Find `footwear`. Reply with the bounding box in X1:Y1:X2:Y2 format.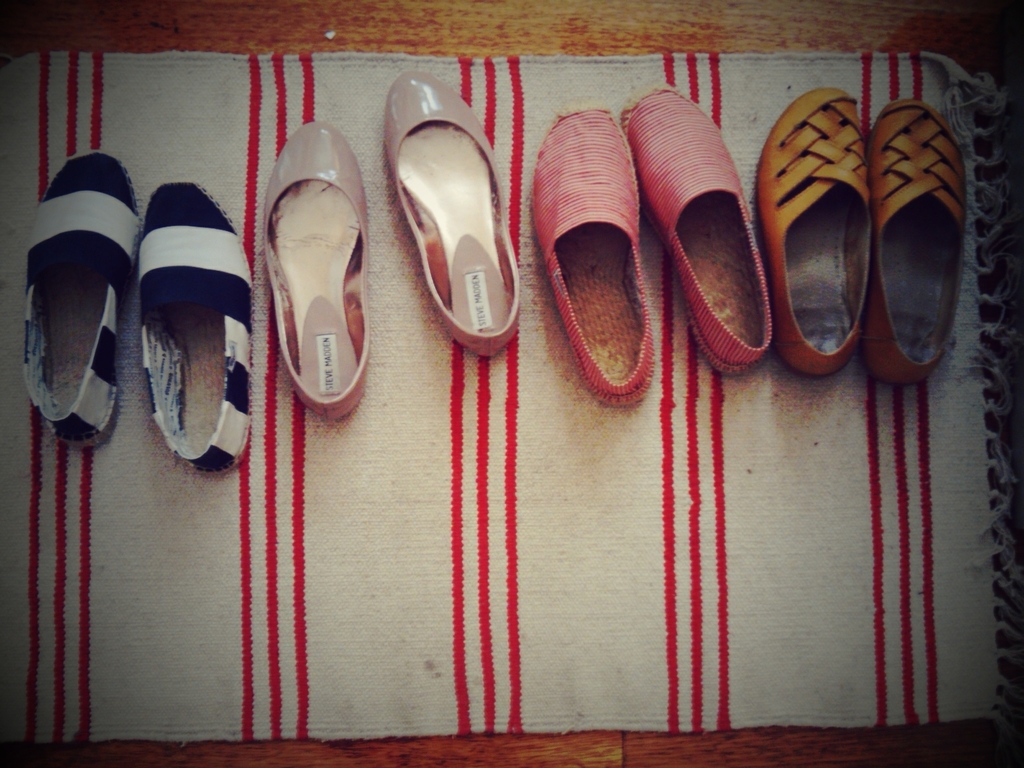
871:103:964:388.
